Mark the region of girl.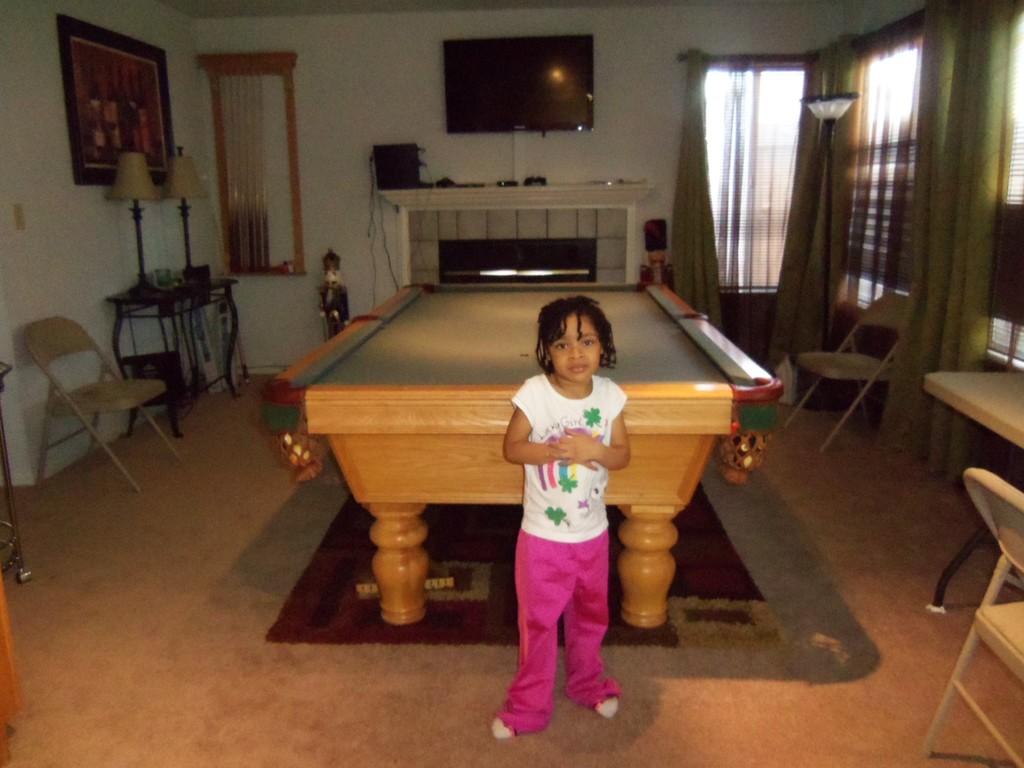
Region: 485 291 643 742.
